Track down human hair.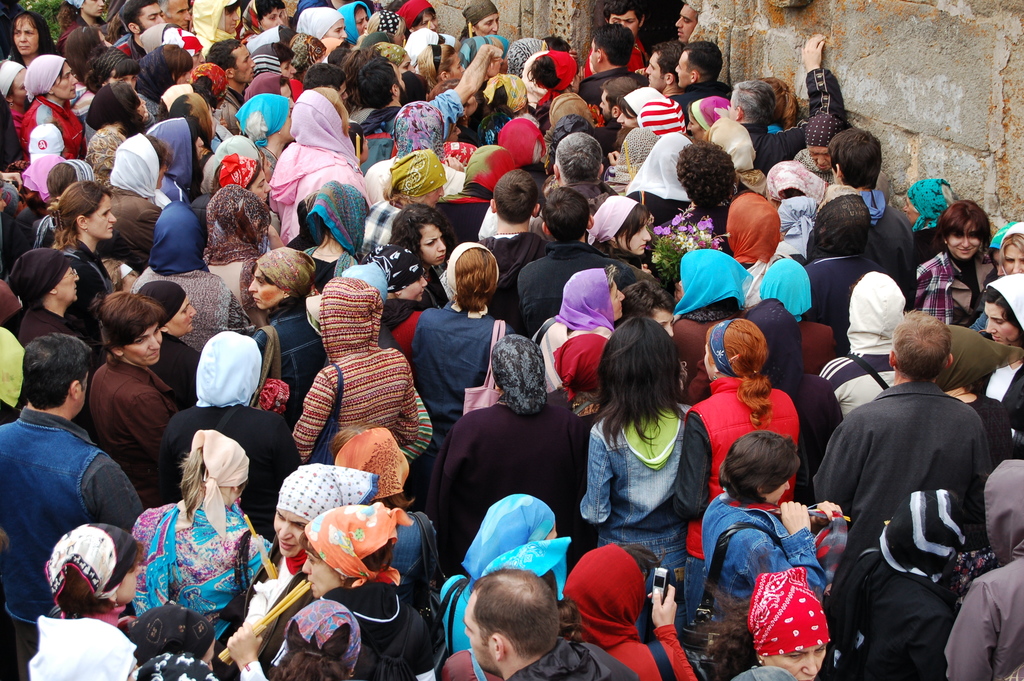
Tracked to 22:325:96:410.
